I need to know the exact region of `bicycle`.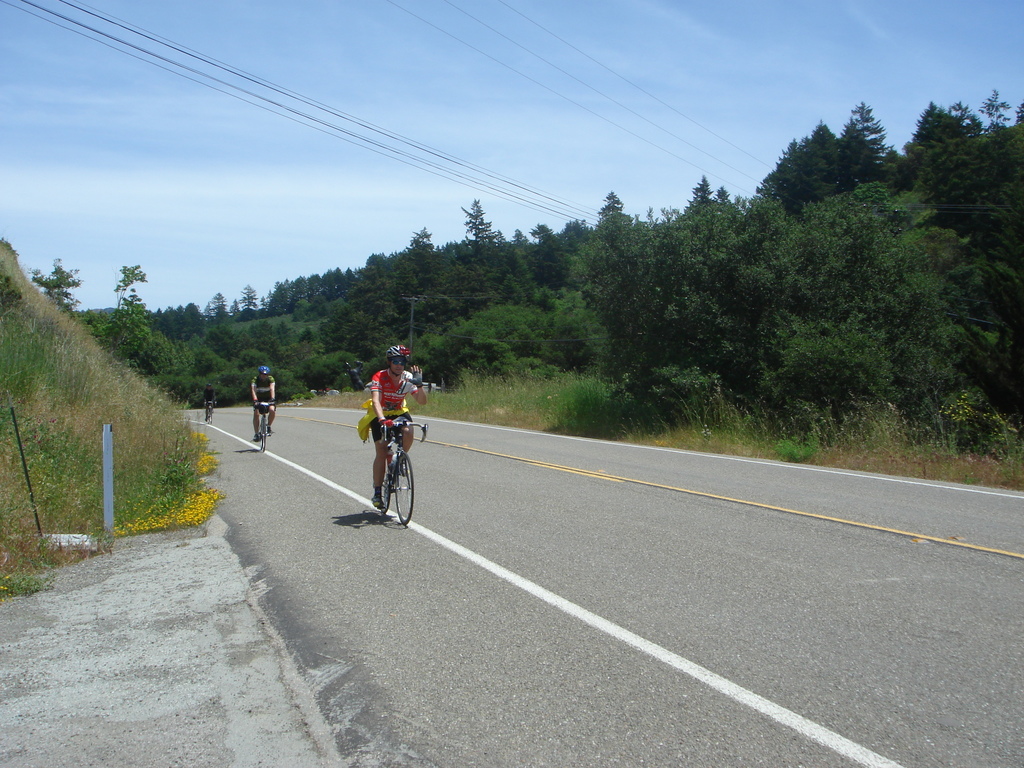
Region: (left=202, top=400, right=214, bottom=422).
